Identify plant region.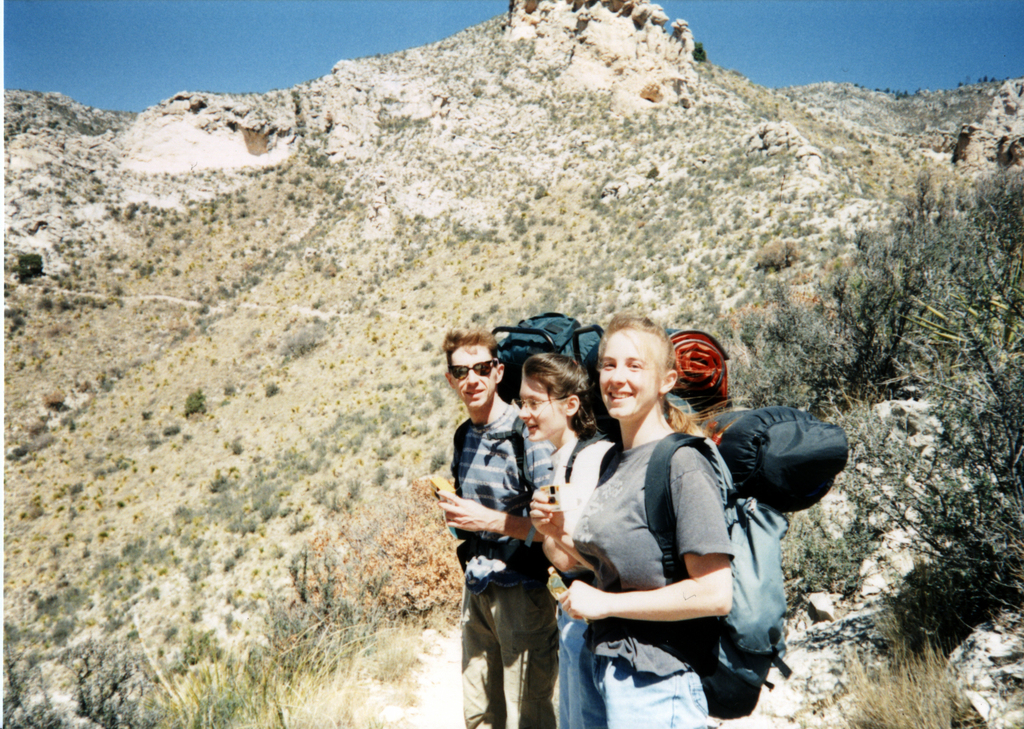
Region: 3 133 11 143.
